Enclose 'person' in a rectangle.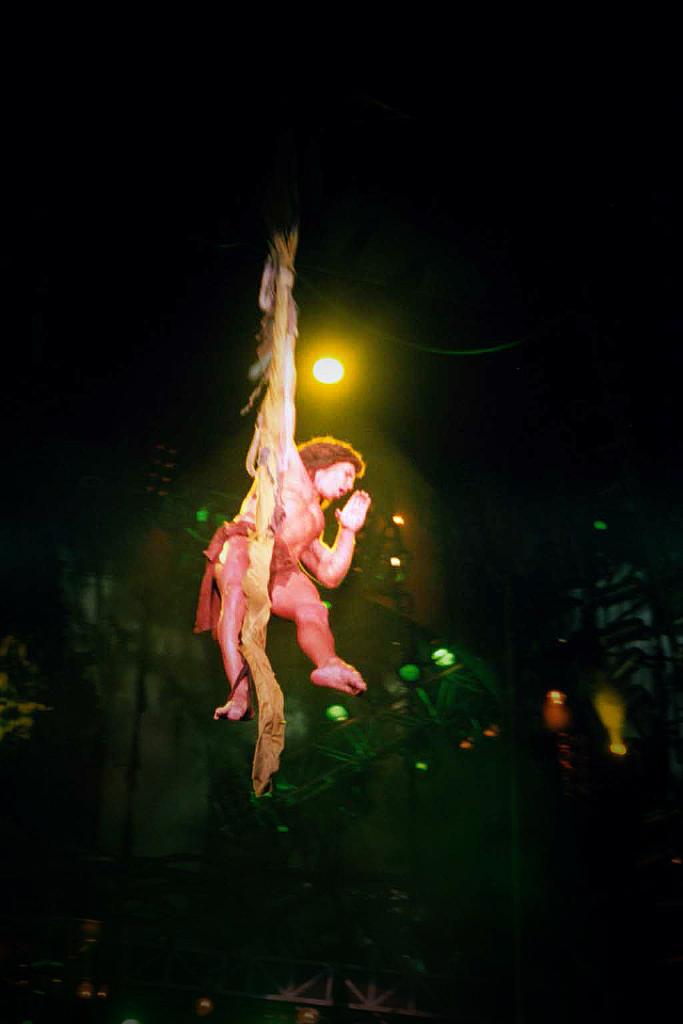
195,314,370,735.
